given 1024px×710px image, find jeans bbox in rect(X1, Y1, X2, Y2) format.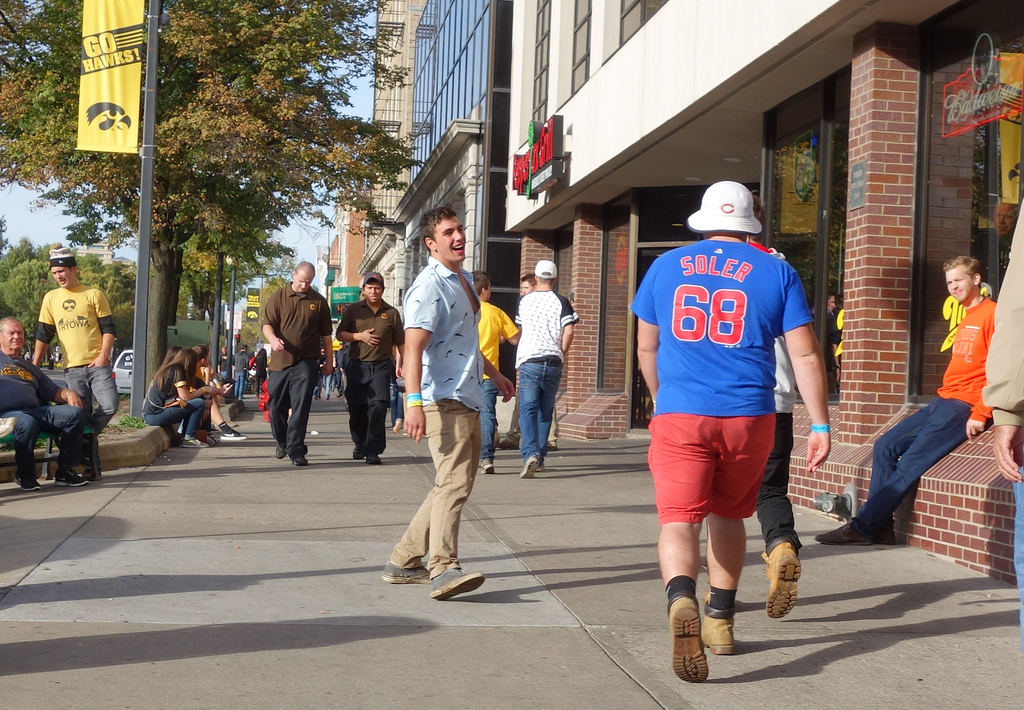
rect(751, 406, 804, 557).
